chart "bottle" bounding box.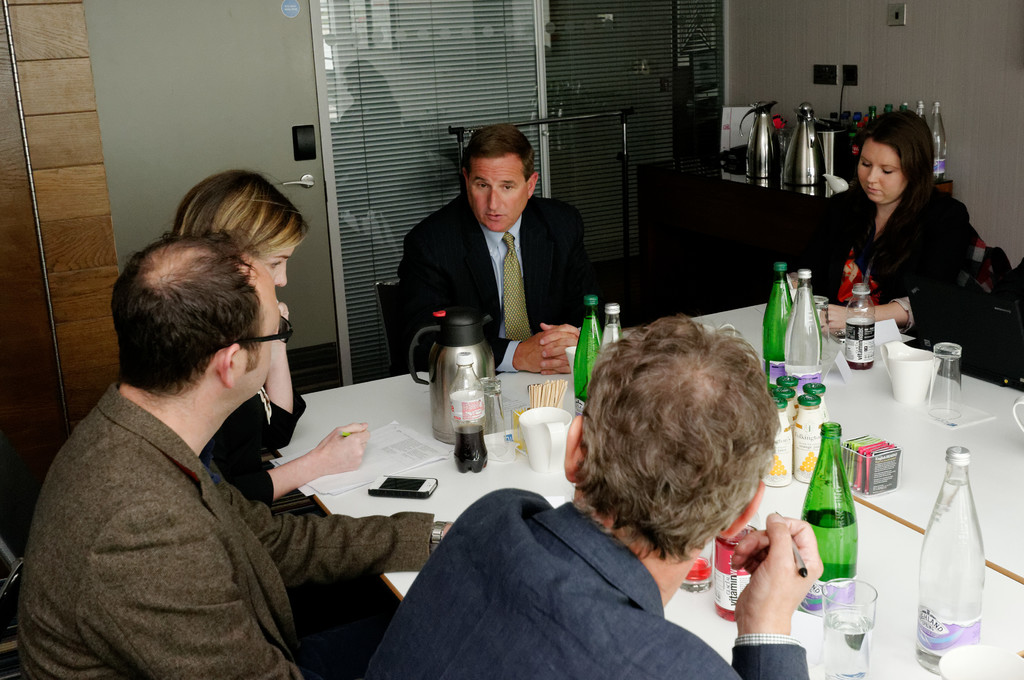
Charted: (451,346,488,475).
